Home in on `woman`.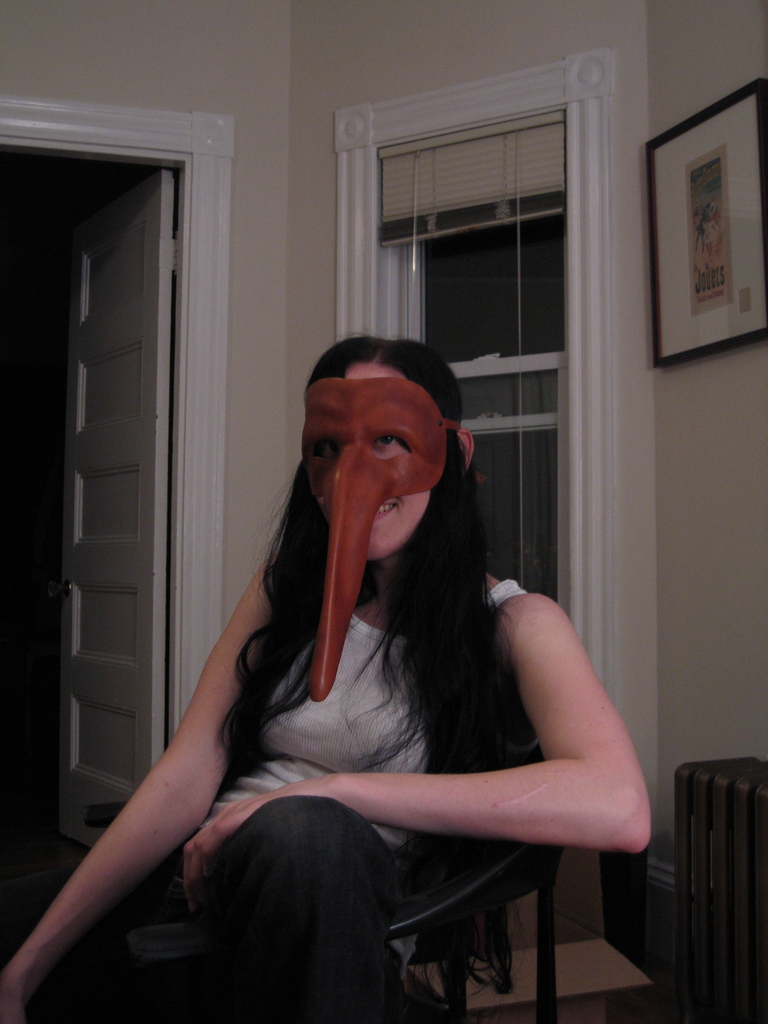
Homed in at [left=85, top=301, right=639, bottom=1002].
